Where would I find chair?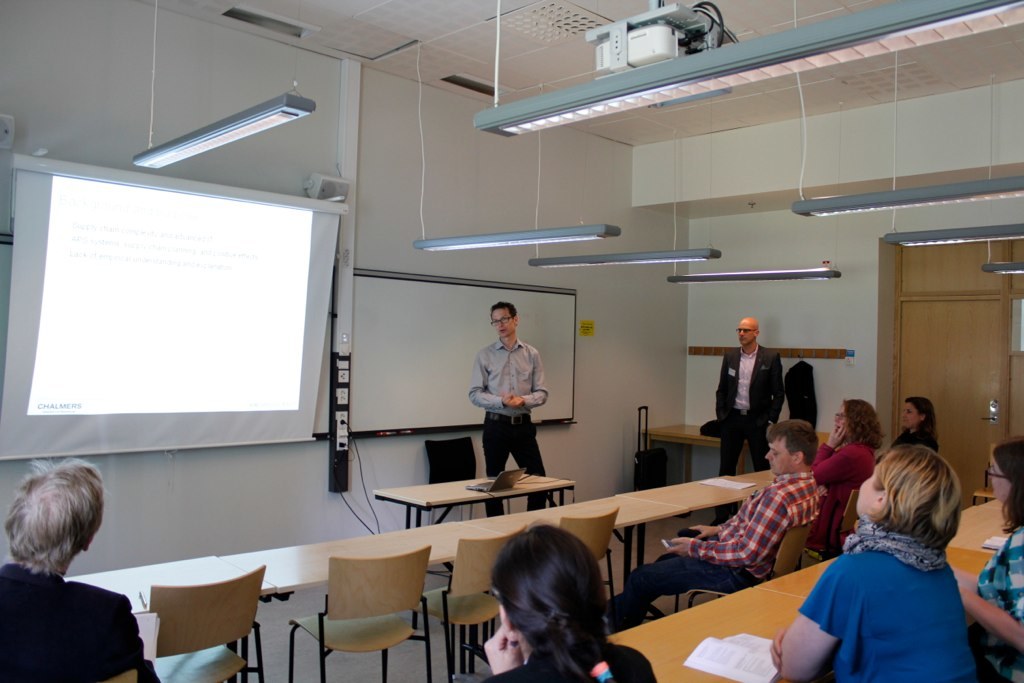
At Rect(422, 429, 481, 522).
